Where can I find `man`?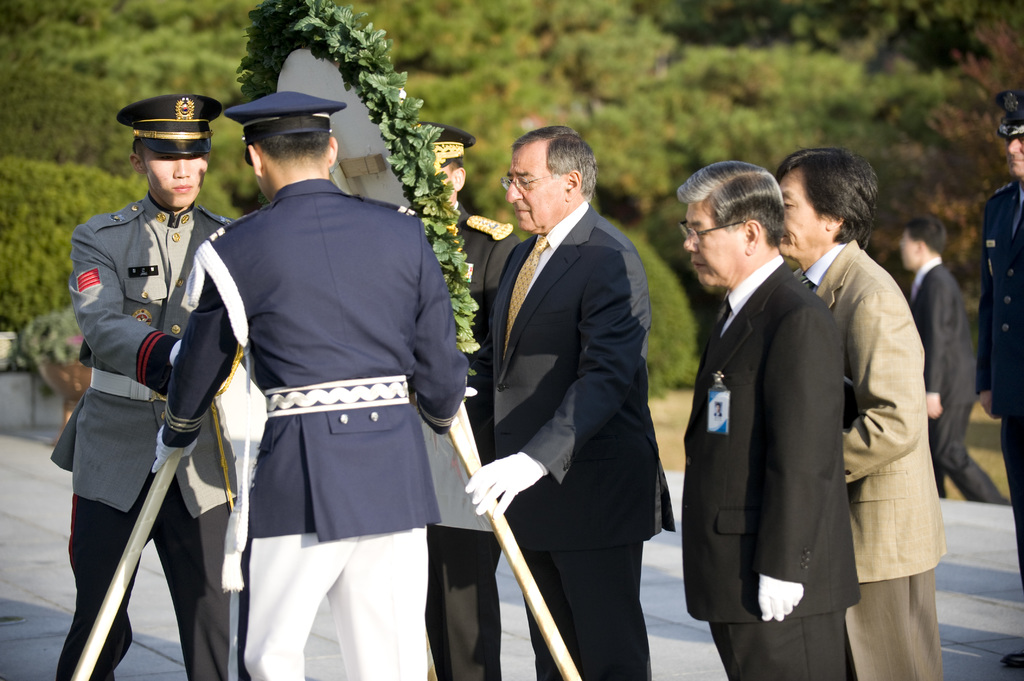
You can find it at box(980, 92, 1023, 671).
